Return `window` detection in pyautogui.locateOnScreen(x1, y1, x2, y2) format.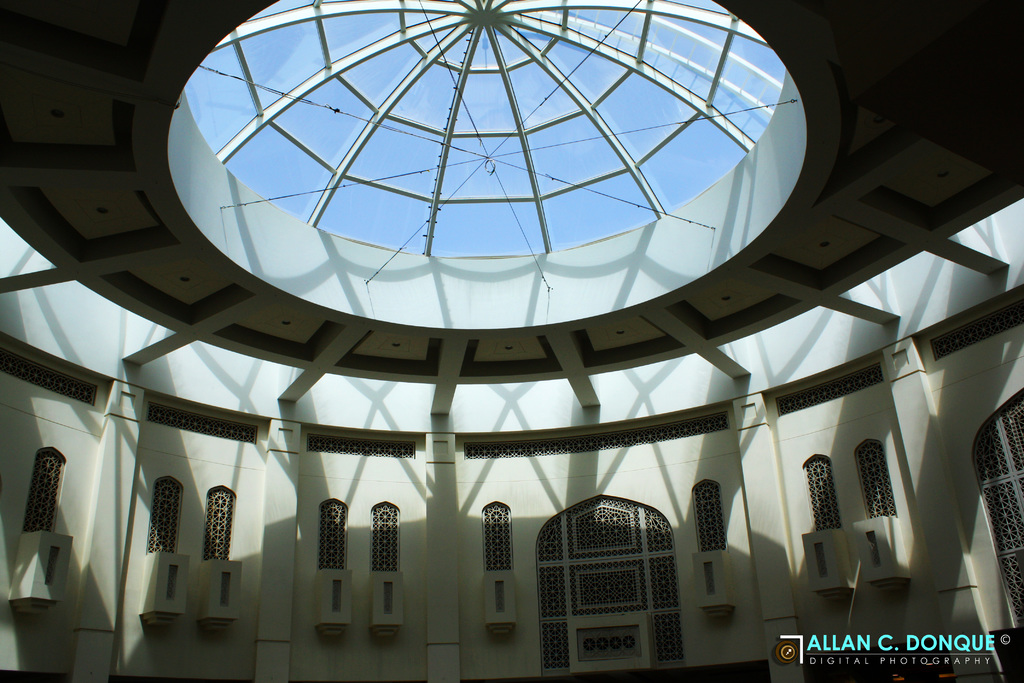
pyautogui.locateOnScreen(698, 477, 726, 555).
